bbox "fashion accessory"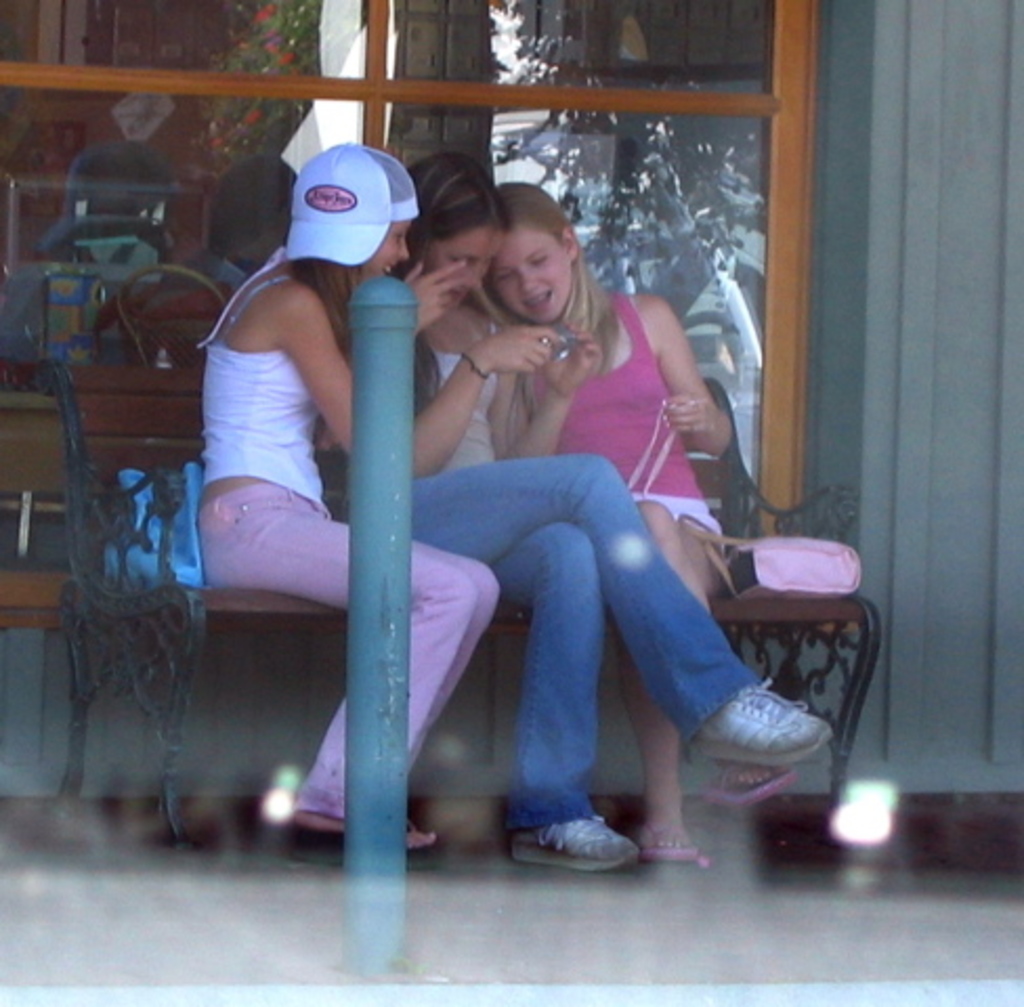
select_region(510, 810, 638, 871)
